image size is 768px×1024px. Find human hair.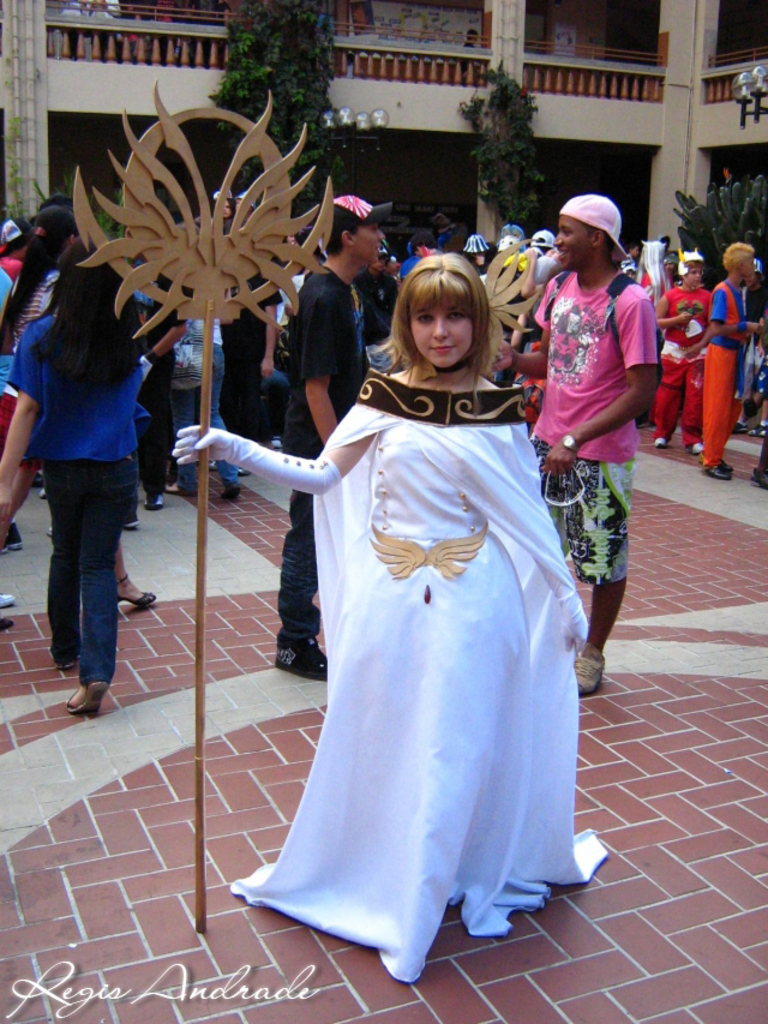
(0, 205, 71, 352).
